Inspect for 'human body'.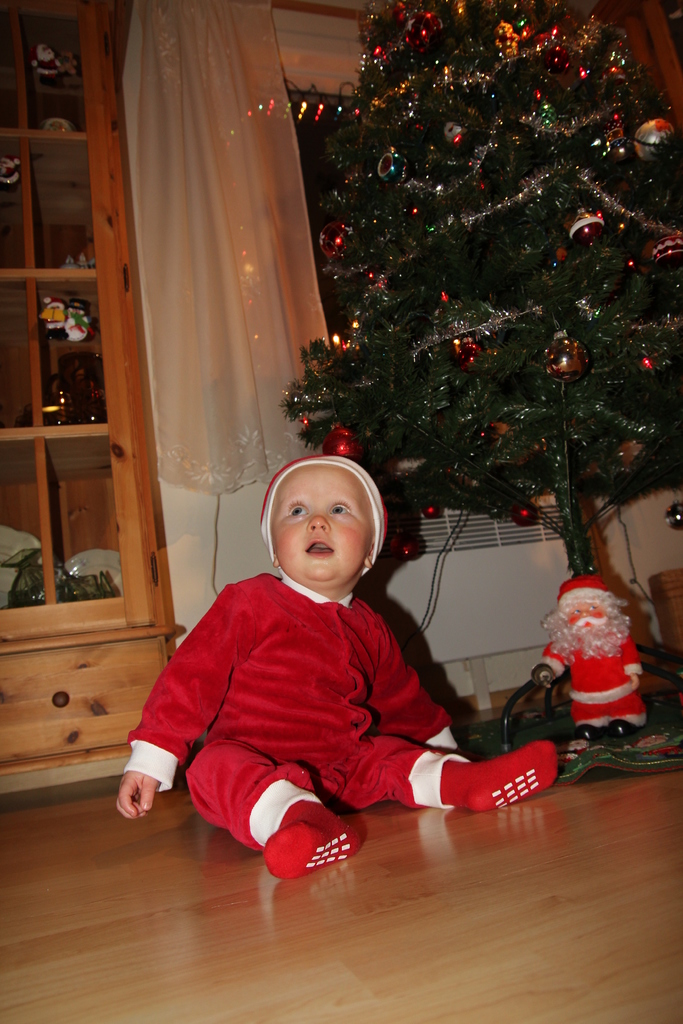
Inspection: bbox(534, 624, 650, 743).
